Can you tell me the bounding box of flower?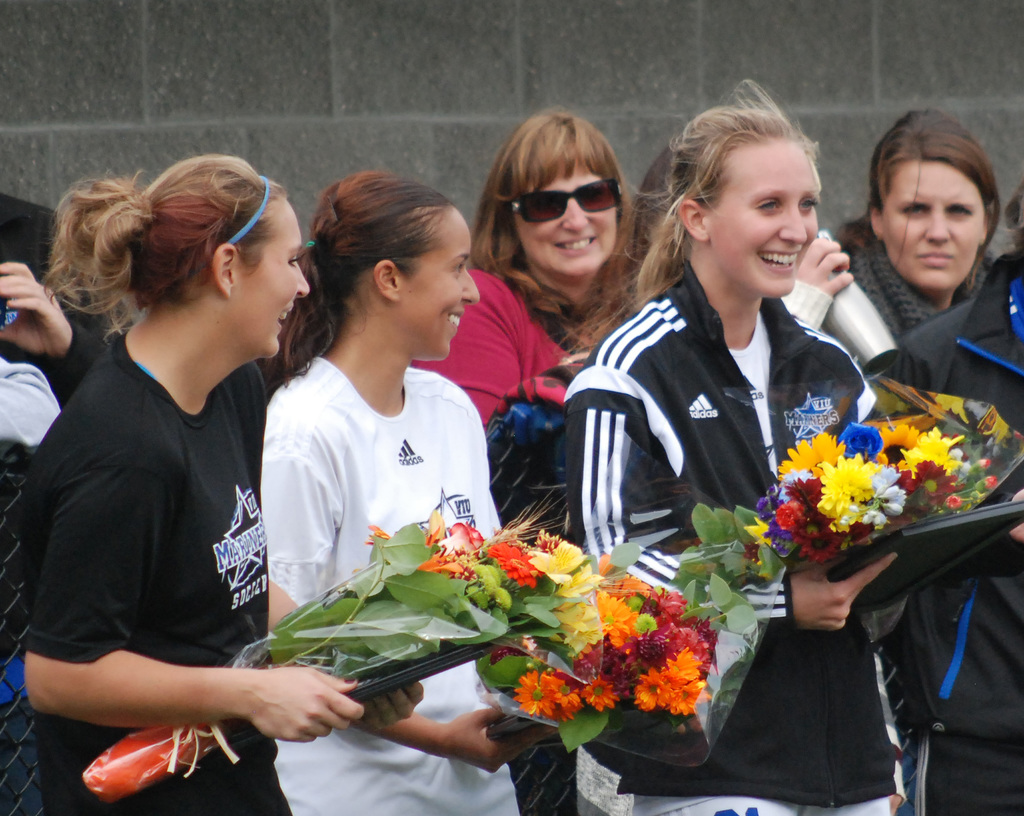
<box>668,675,703,717</box>.
